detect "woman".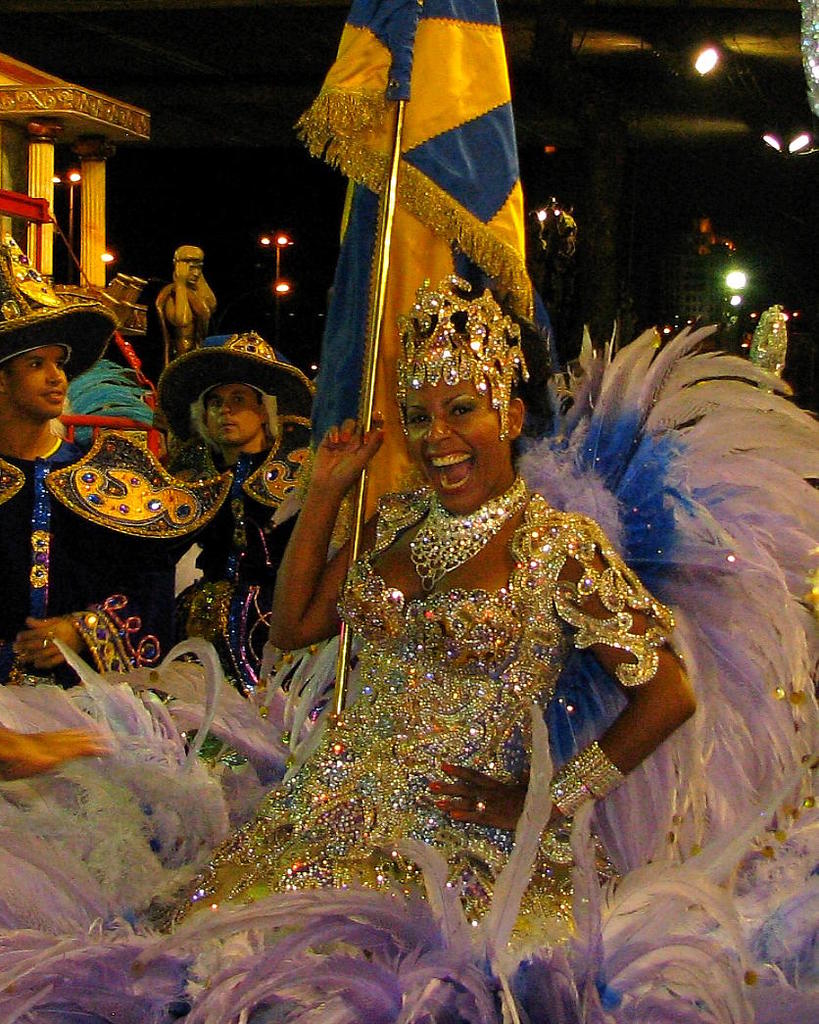
Detected at 206:189:688:927.
